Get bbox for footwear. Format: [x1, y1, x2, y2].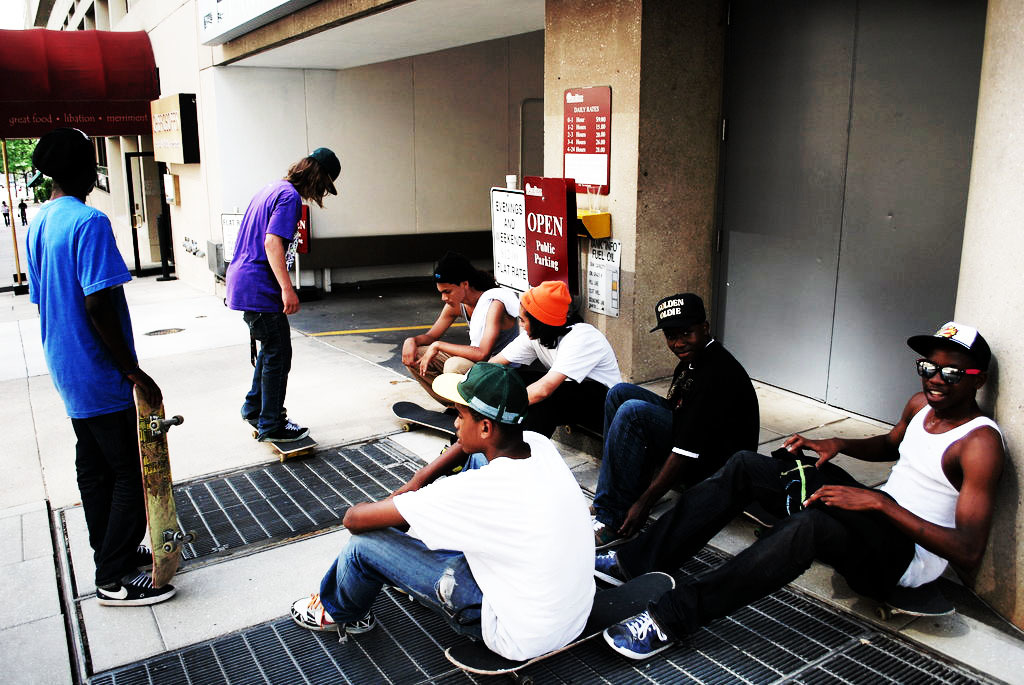
[286, 591, 377, 640].
